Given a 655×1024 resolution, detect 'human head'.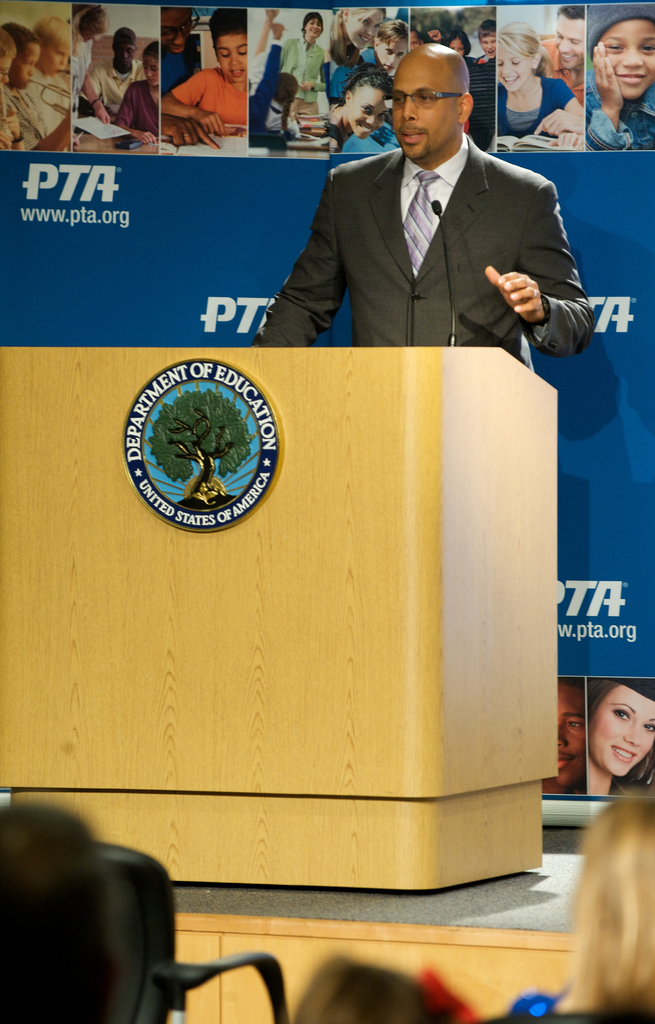
BBox(0, 22, 36, 92).
